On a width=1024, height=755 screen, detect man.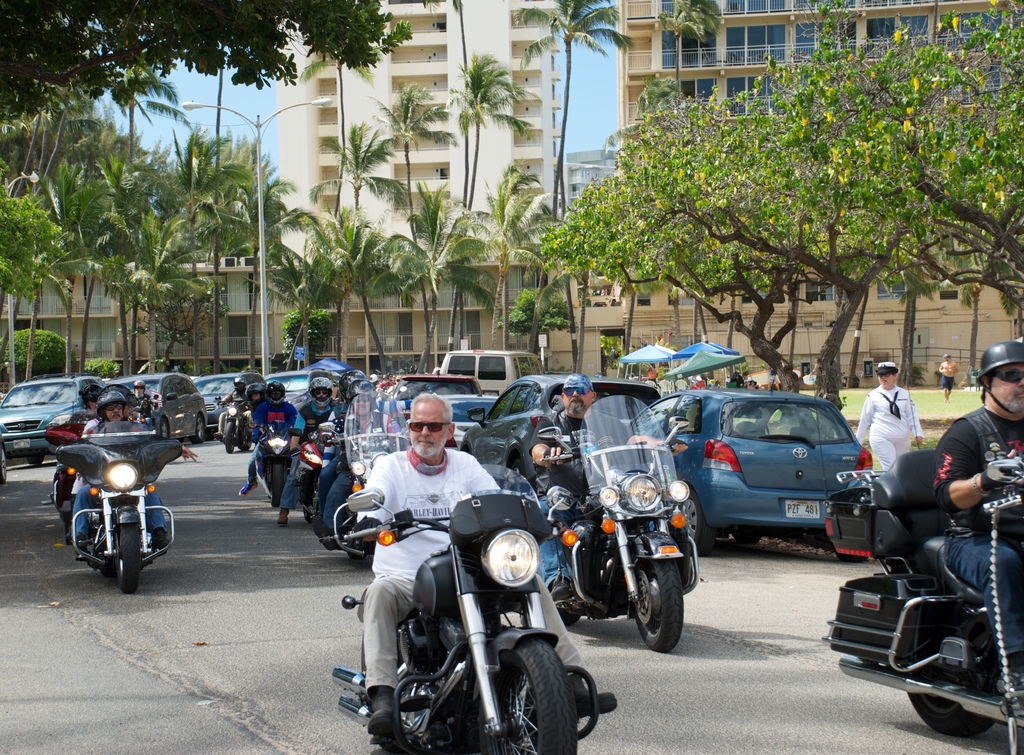
bbox=(66, 384, 108, 425).
